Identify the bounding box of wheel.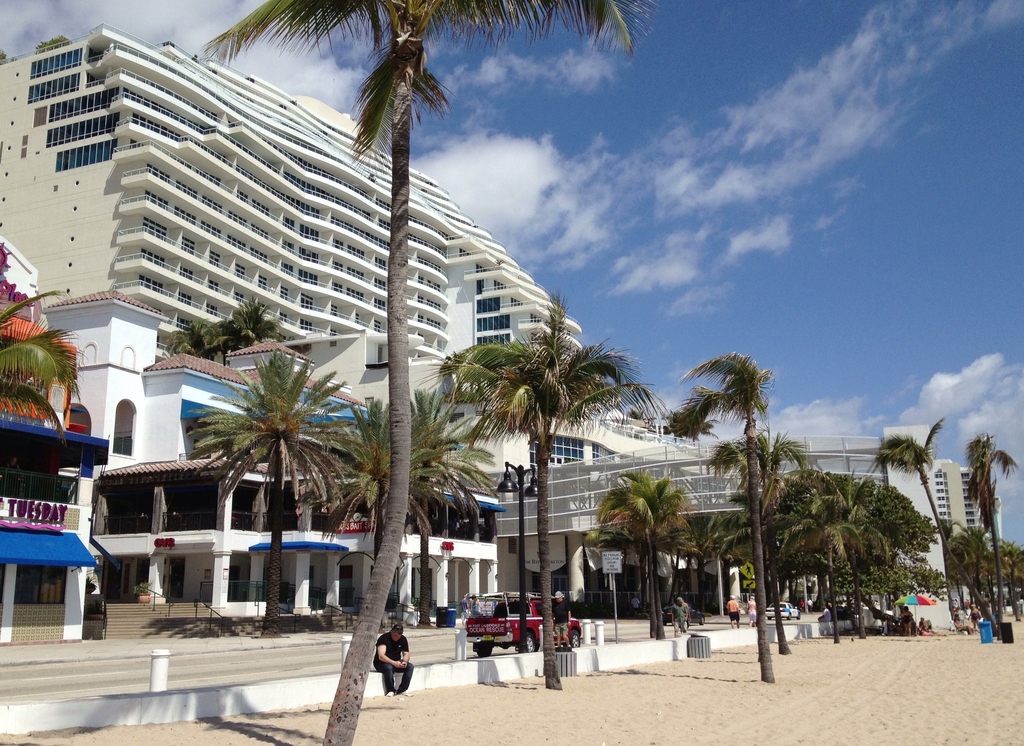
{"x1": 764, "y1": 615, "x2": 772, "y2": 623}.
